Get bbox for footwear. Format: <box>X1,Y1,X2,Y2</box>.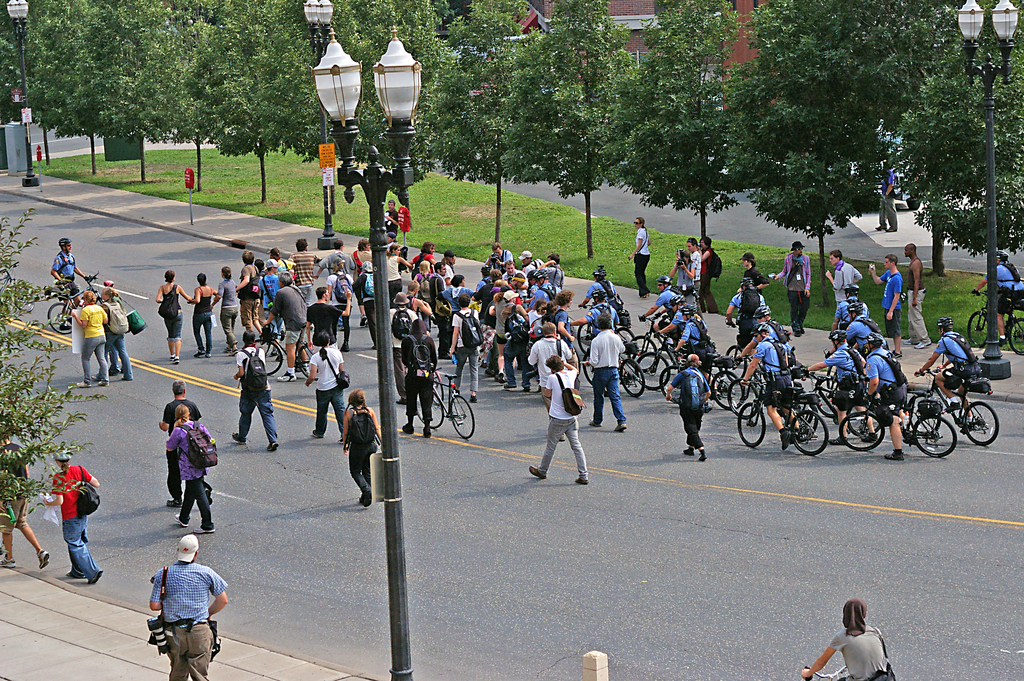
<box>496,366,510,383</box>.
